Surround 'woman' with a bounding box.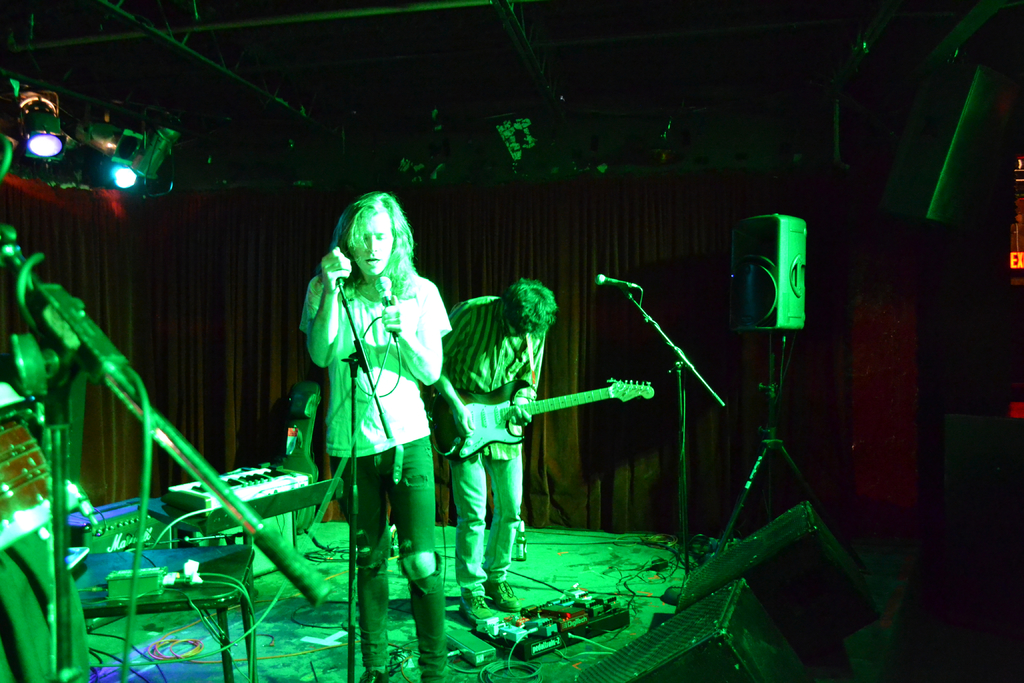
[278, 190, 460, 640].
